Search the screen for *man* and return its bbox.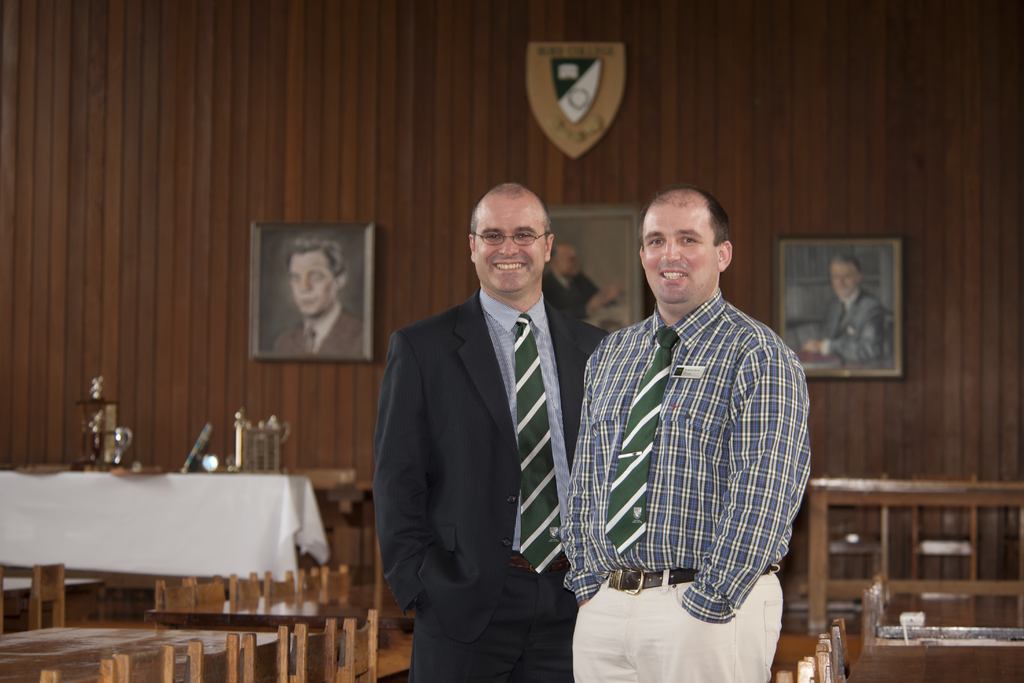
Found: 560,170,817,670.
